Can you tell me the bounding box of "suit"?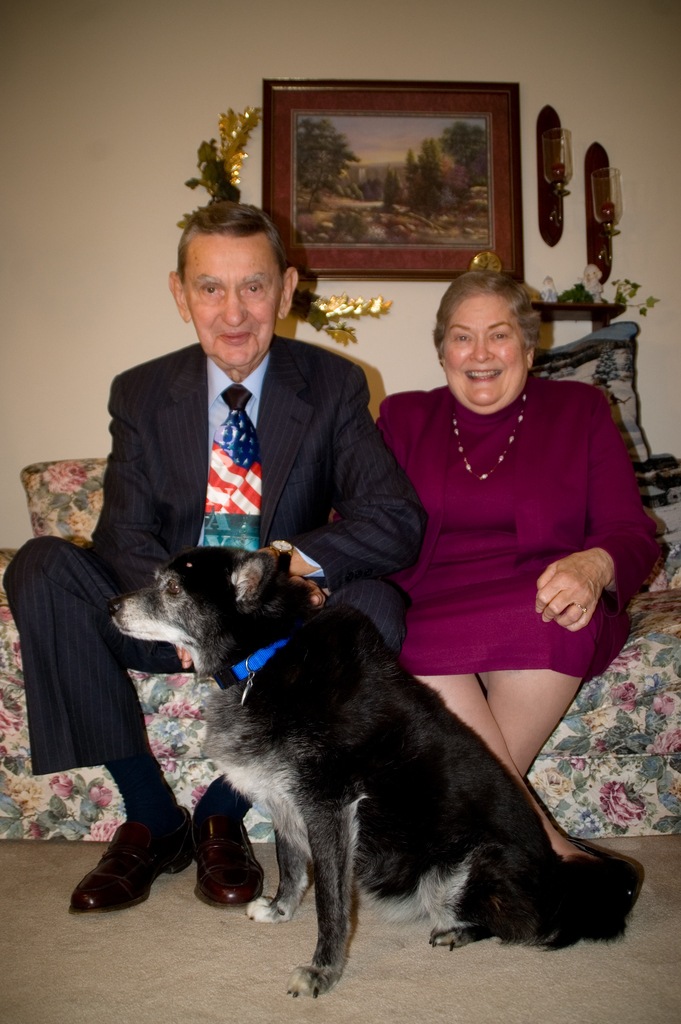
85,330,425,691.
